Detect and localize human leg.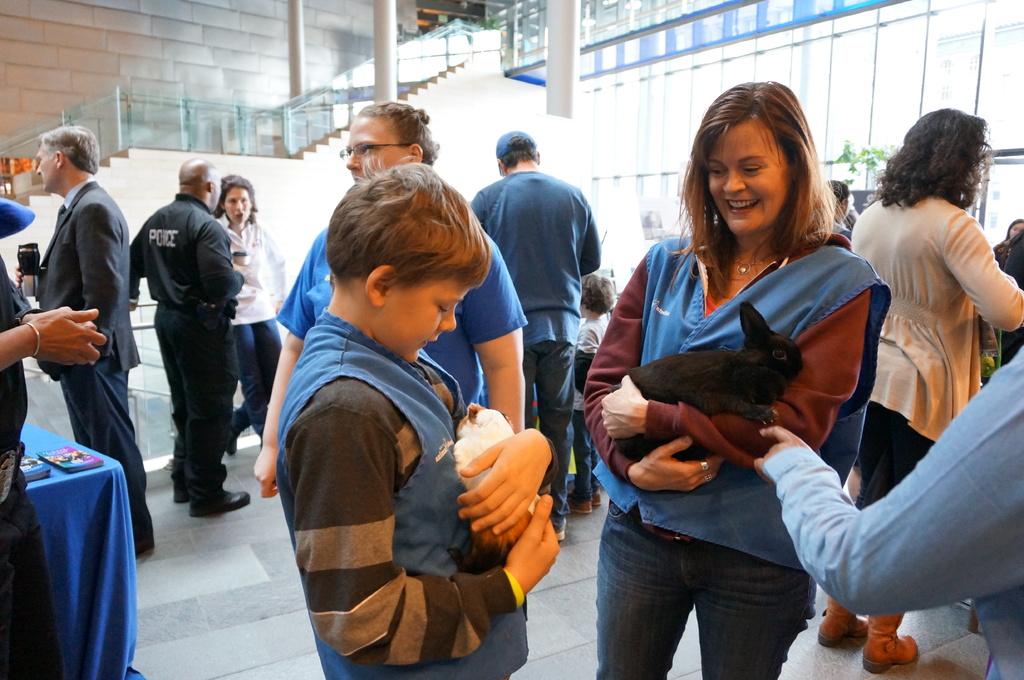
Localized at [x1=161, y1=307, x2=263, y2=517].
